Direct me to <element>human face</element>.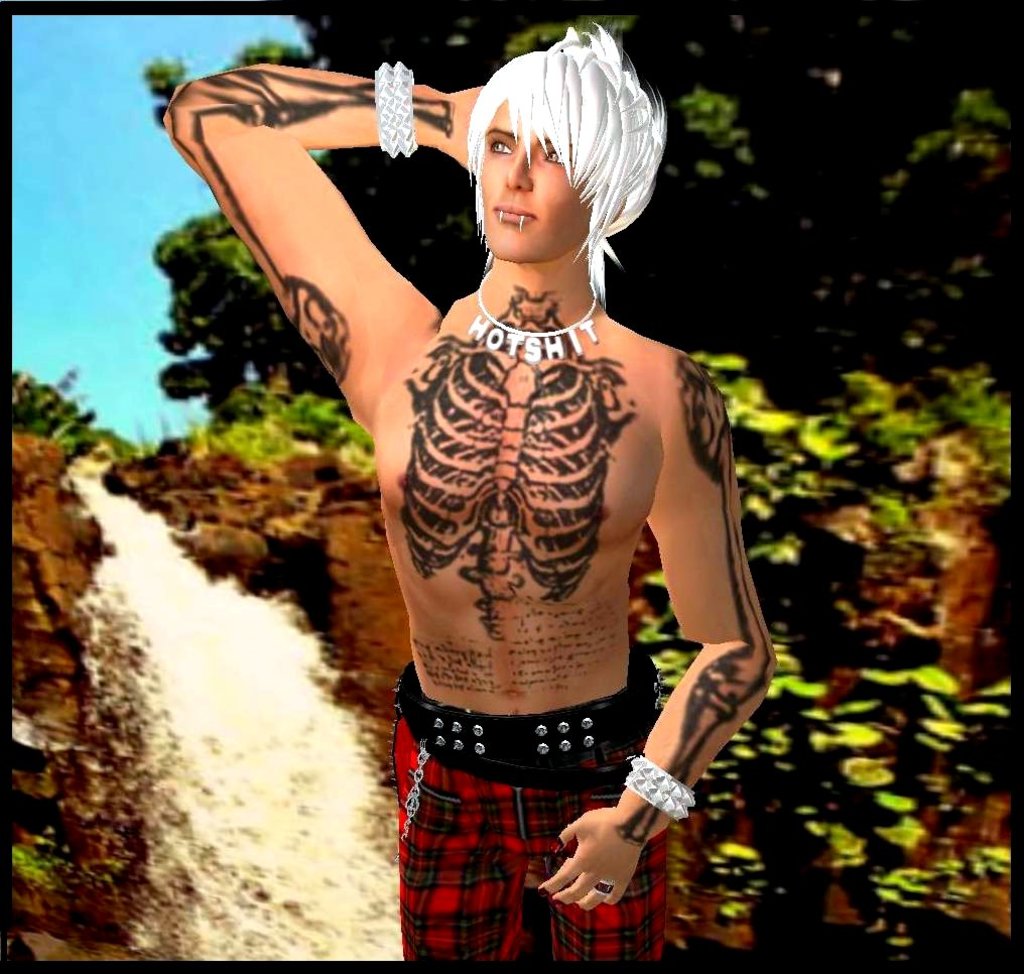
Direction: Rect(468, 96, 595, 273).
